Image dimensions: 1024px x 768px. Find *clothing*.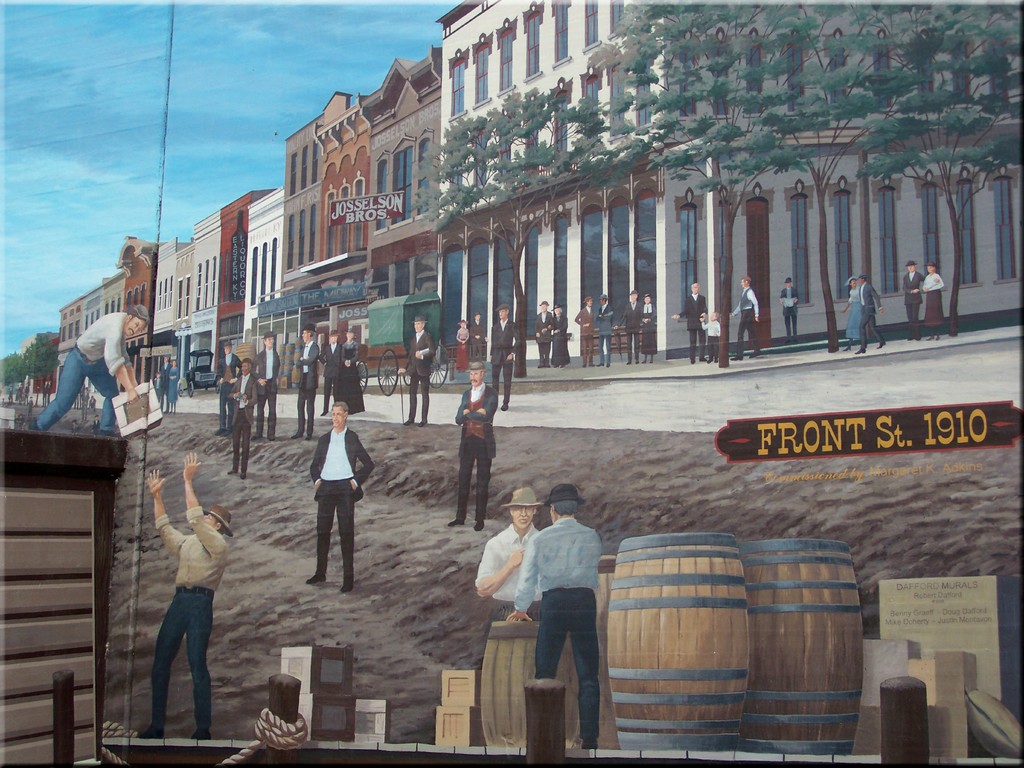
(left=735, top=287, right=770, bottom=367).
